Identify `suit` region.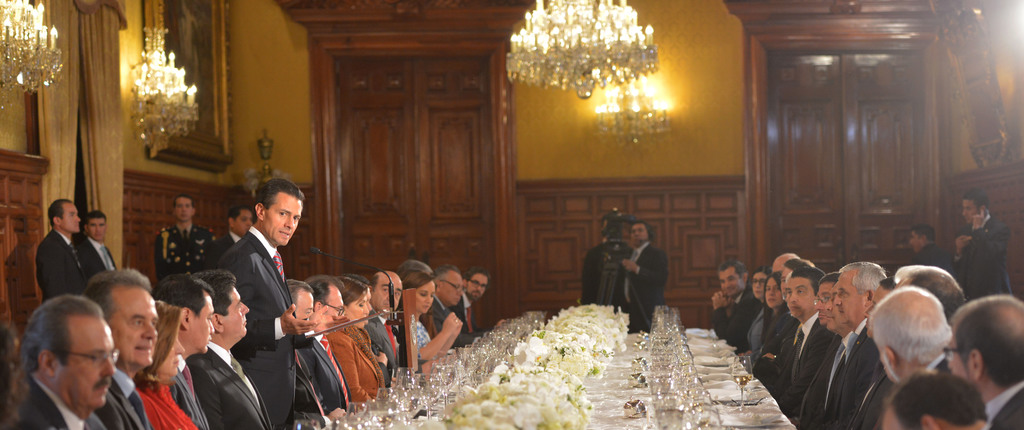
Region: select_region(207, 230, 243, 265).
